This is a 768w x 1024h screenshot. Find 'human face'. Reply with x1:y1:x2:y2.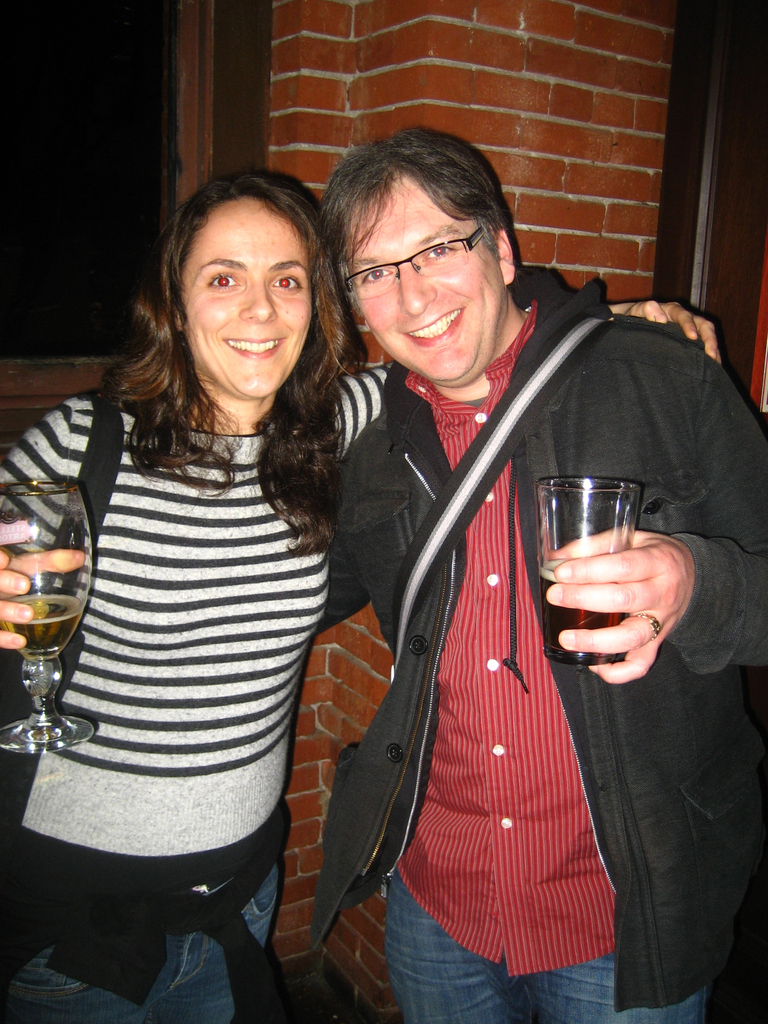
338:170:511:385.
